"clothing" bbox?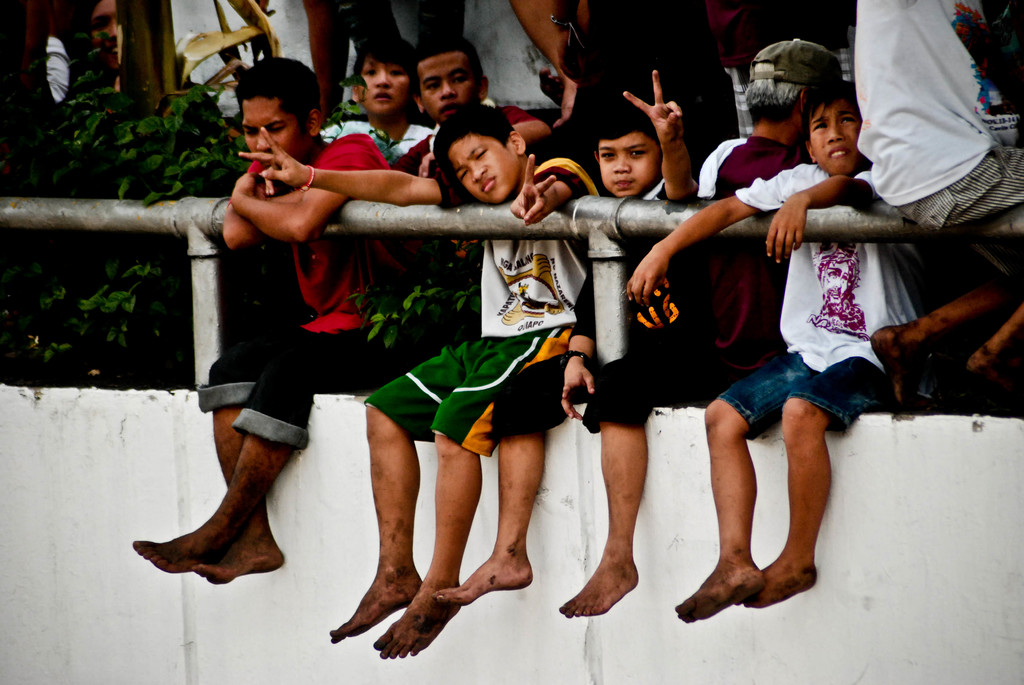
x1=847, y1=7, x2=1022, y2=246
